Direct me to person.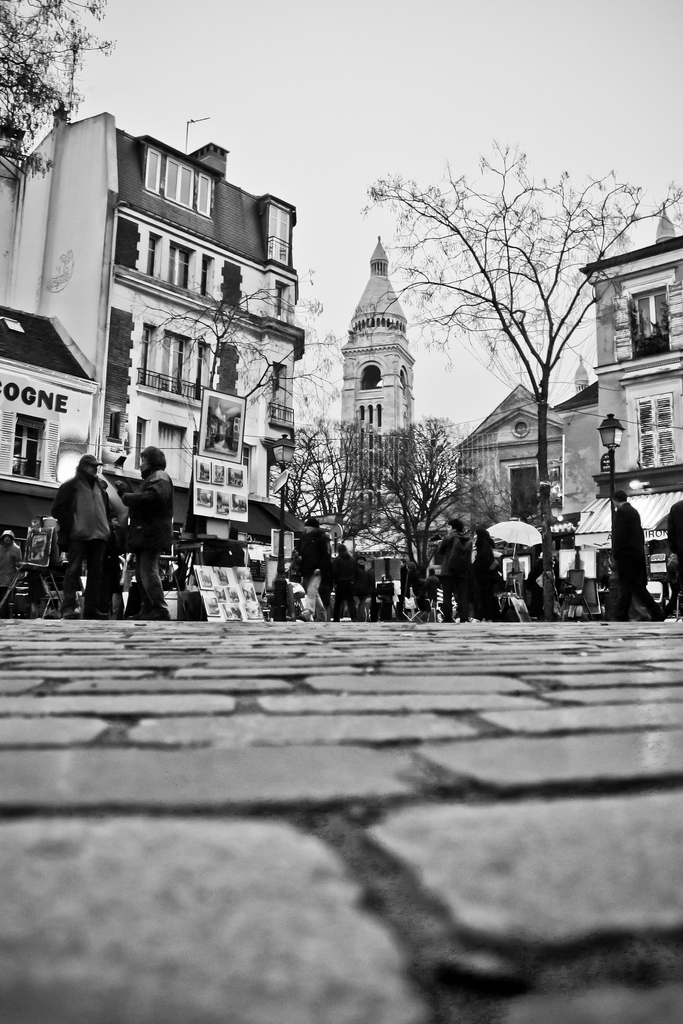
Direction: 0:522:28:619.
